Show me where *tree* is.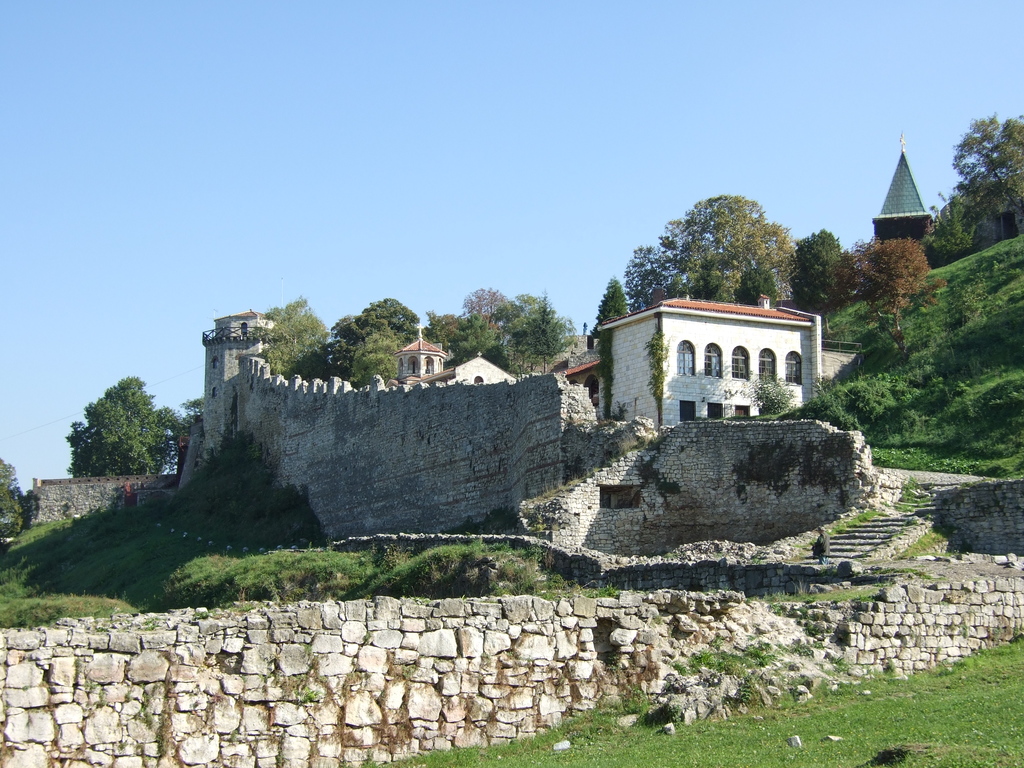
*tree* is at crop(252, 294, 332, 381).
